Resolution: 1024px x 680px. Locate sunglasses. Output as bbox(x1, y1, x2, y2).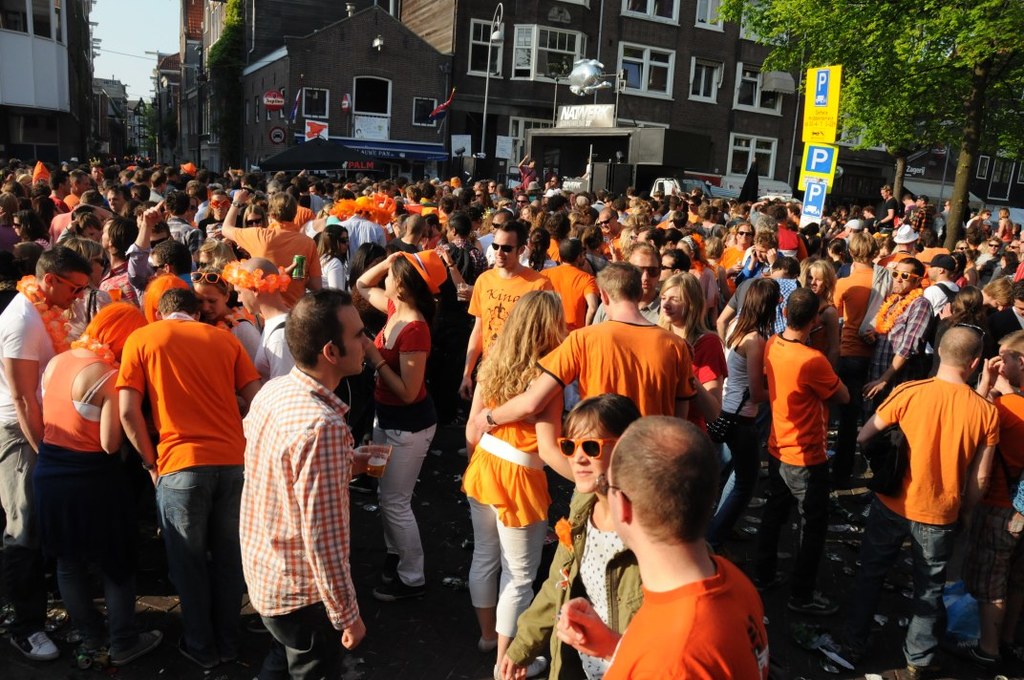
bbox(490, 223, 502, 231).
